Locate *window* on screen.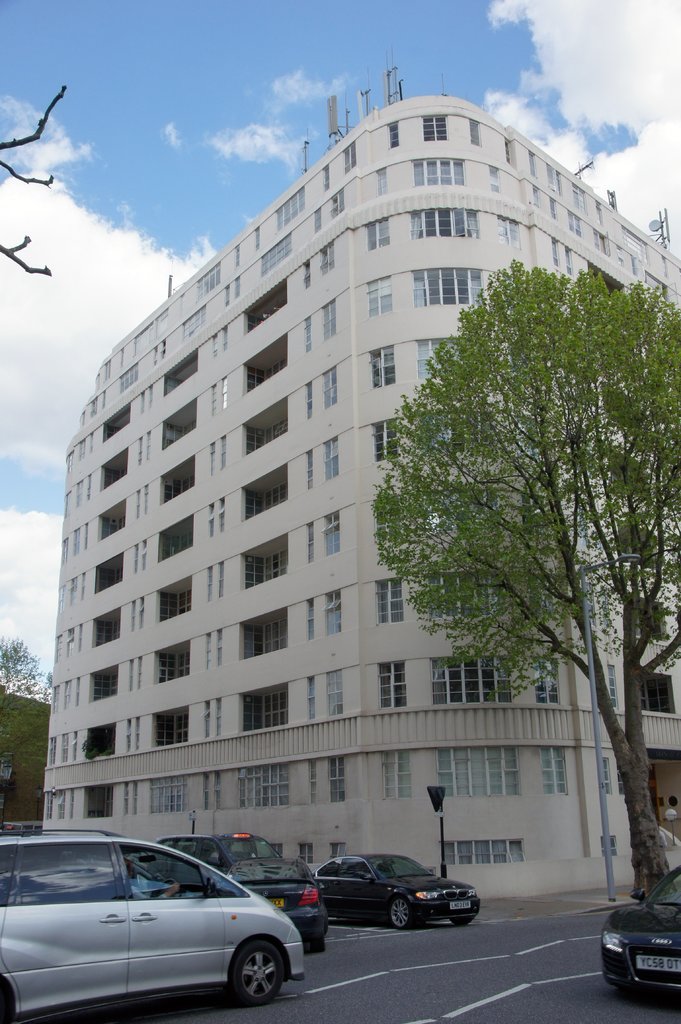
On screen at <box>406,202,486,241</box>.
